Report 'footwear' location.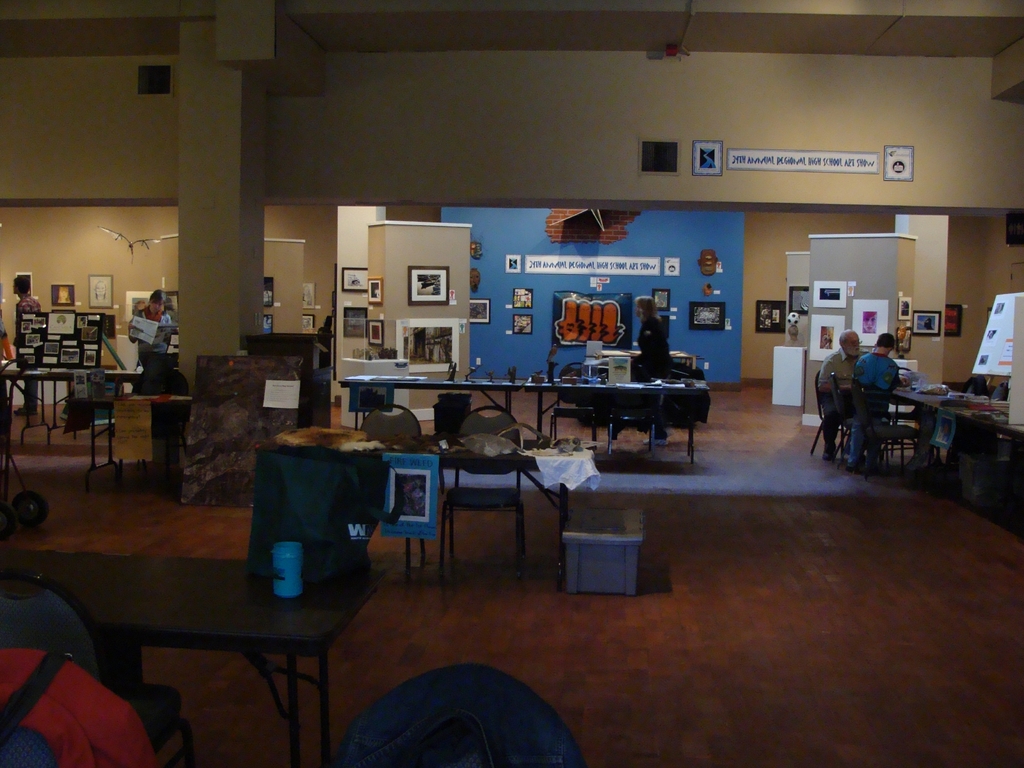
Report: region(642, 435, 668, 446).
